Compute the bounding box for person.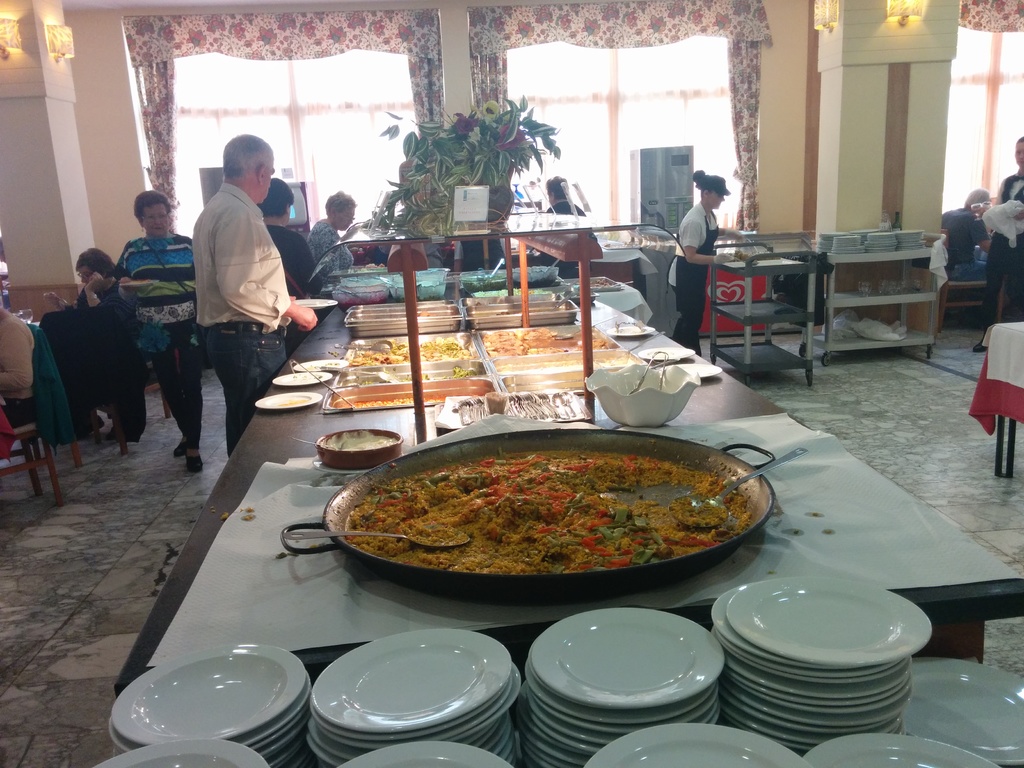
Rect(113, 188, 204, 473).
